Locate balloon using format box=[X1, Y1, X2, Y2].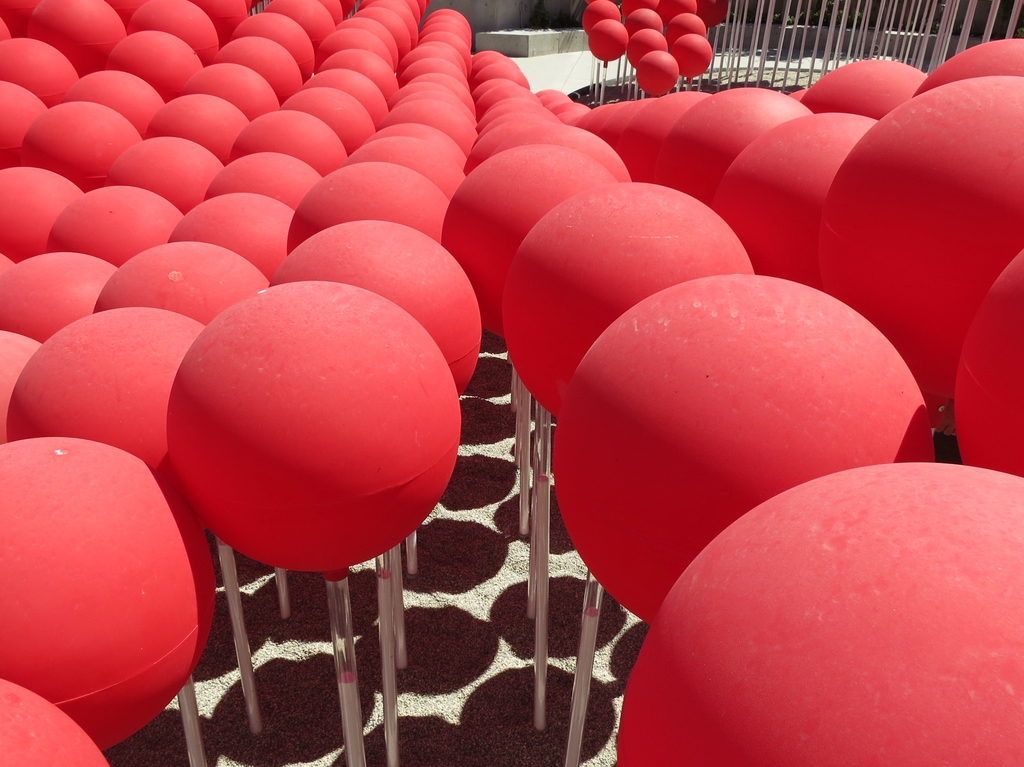
box=[621, 0, 659, 18].
